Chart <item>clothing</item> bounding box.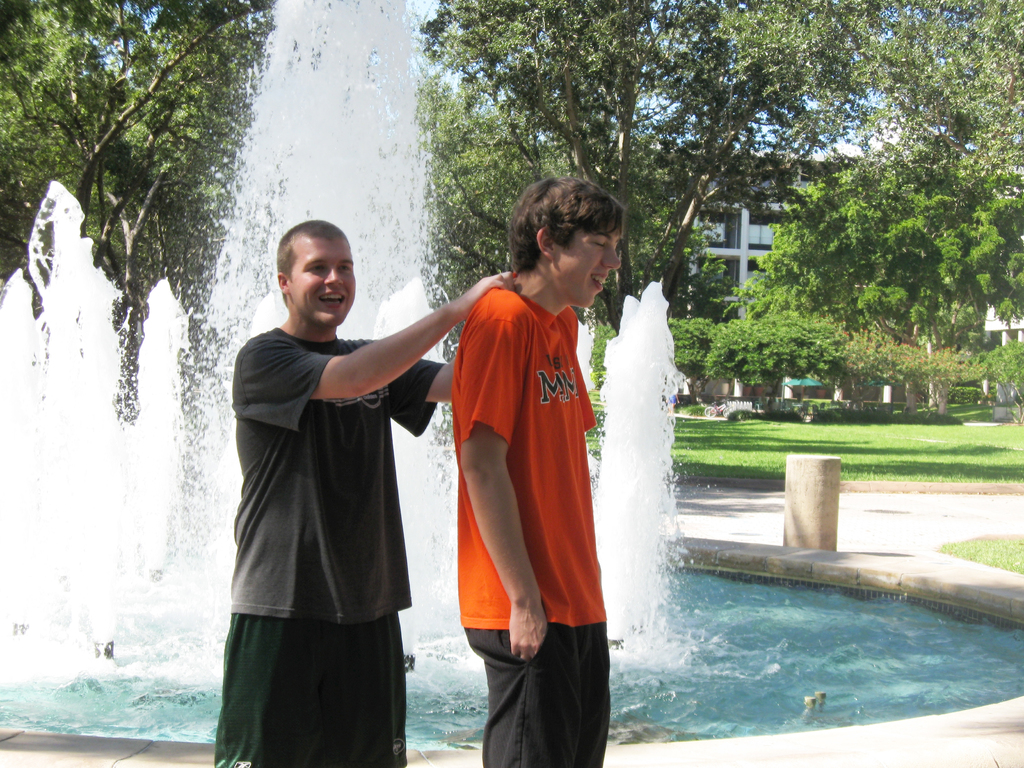
Charted: Rect(213, 335, 446, 767).
